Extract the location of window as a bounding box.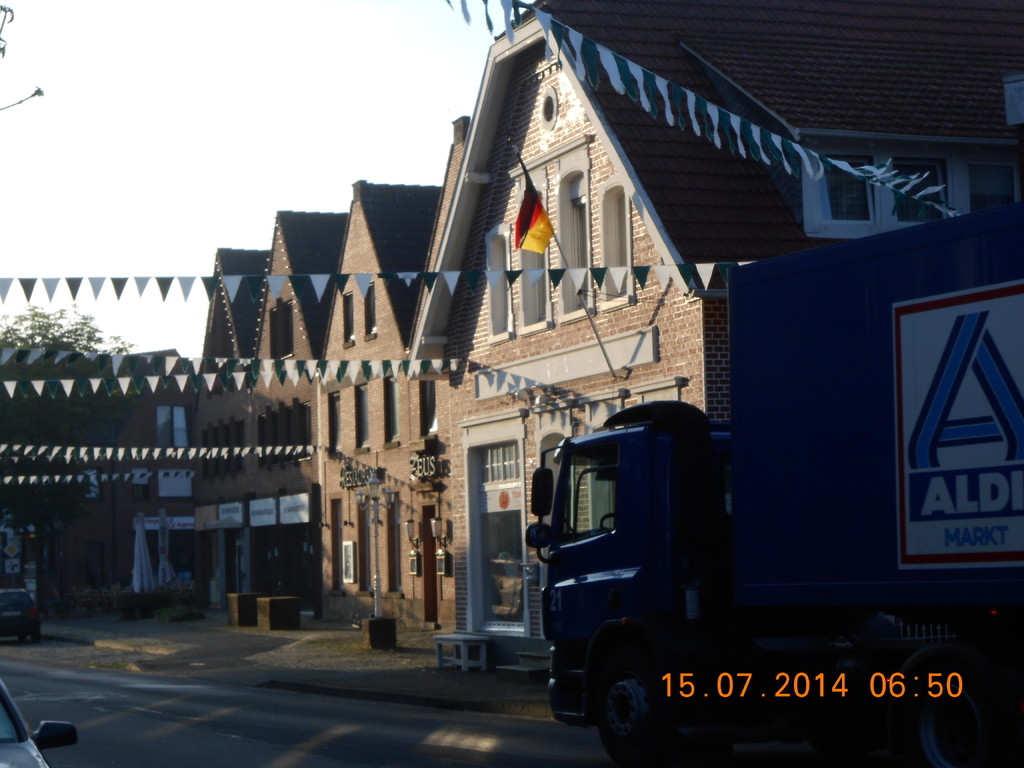
pyautogui.locateOnScreen(800, 140, 968, 244).
